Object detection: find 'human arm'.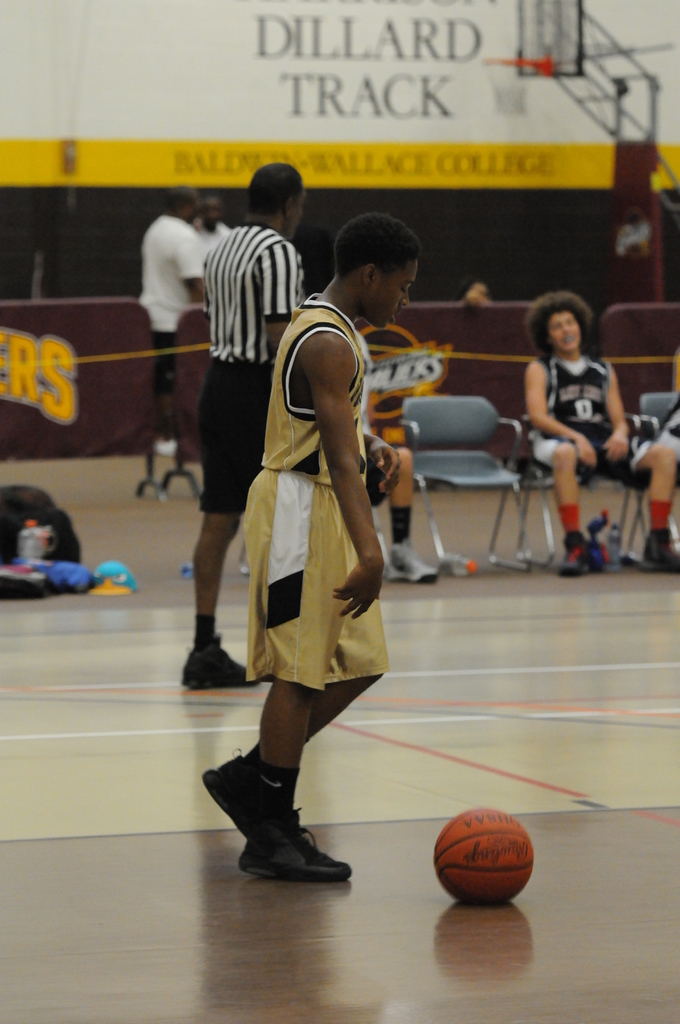
select_region(280, 346, 401, 614).
